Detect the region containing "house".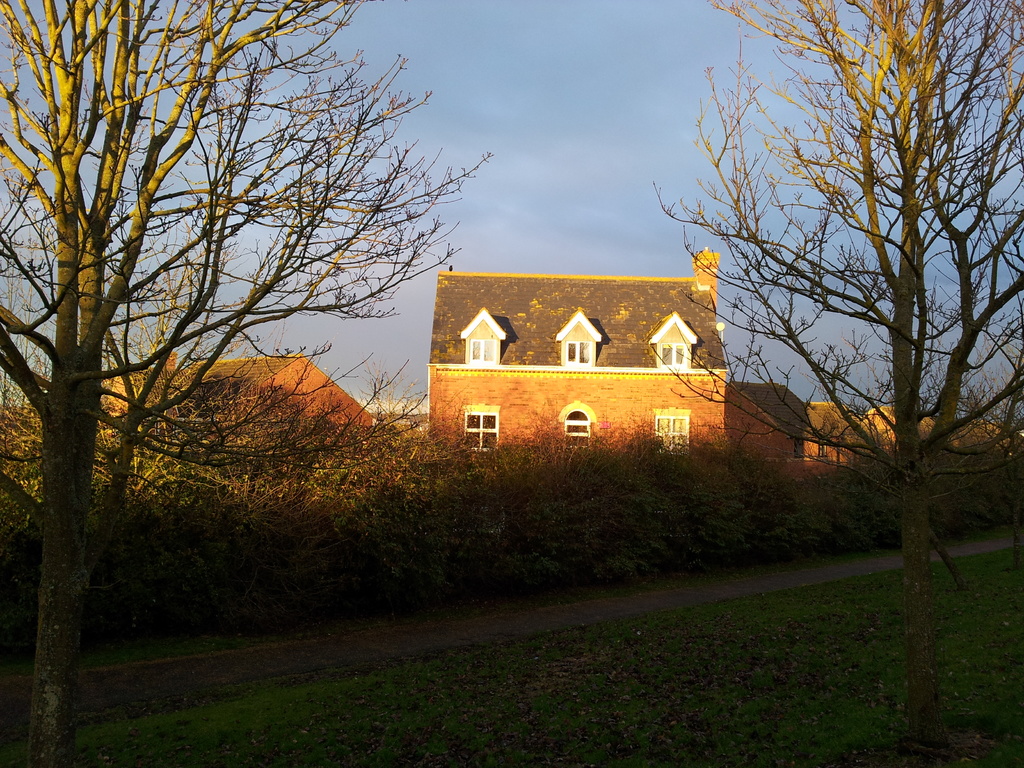
[x1=868, y1=400, x2=956, y2=463].
